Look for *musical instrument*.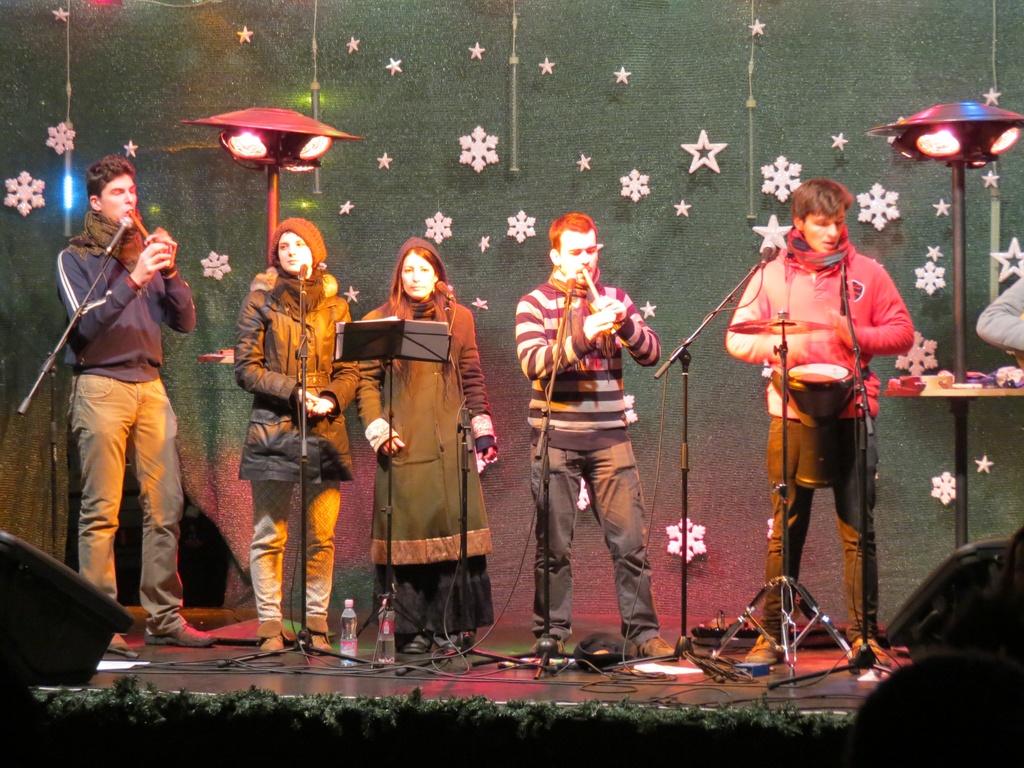
Found: <box>727,310,840,338</box>.
